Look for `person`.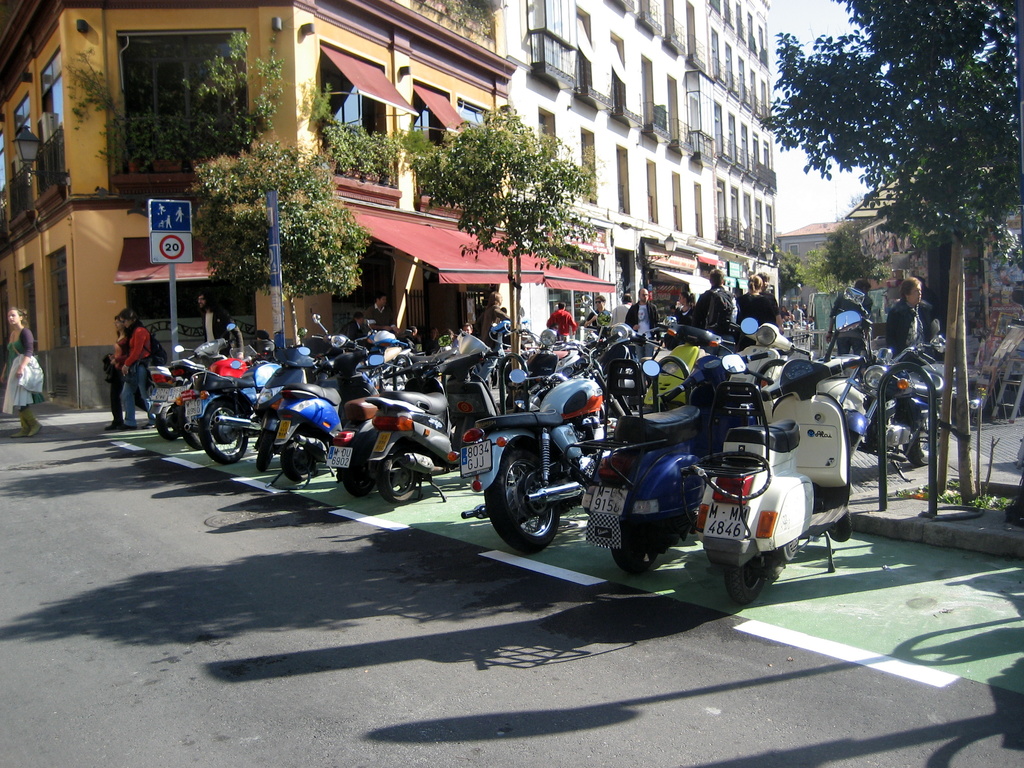
Found: bbox(733, 273, 780, 327).
